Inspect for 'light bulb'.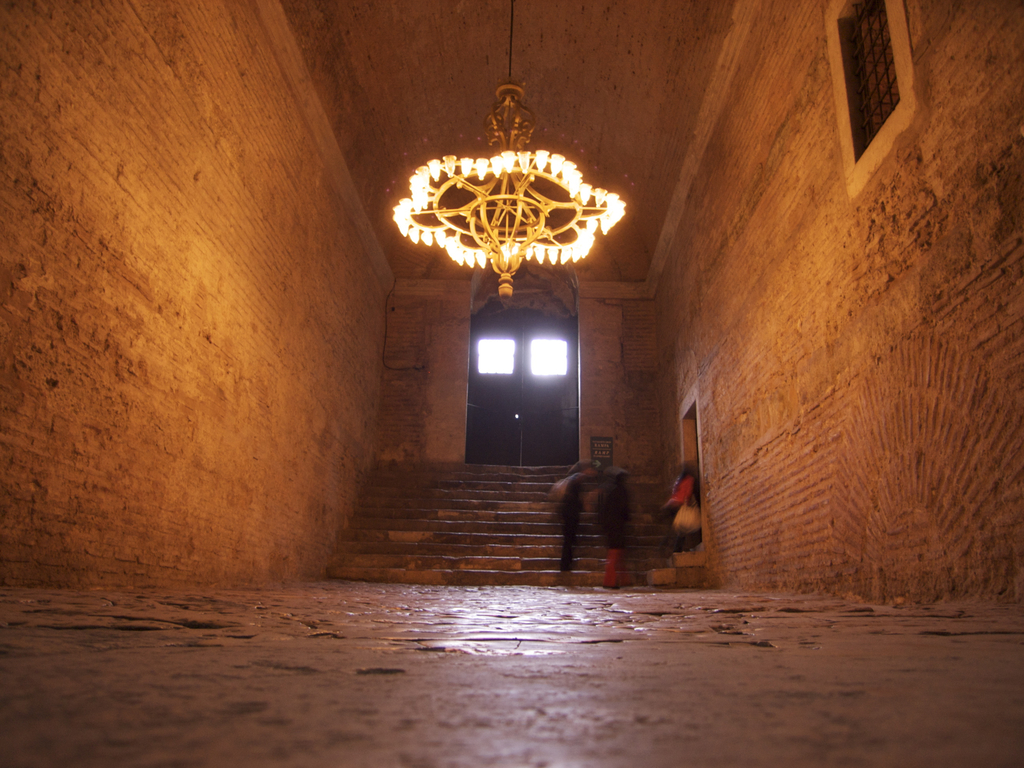
Inspection: locate(501, 148, 515, 174).
